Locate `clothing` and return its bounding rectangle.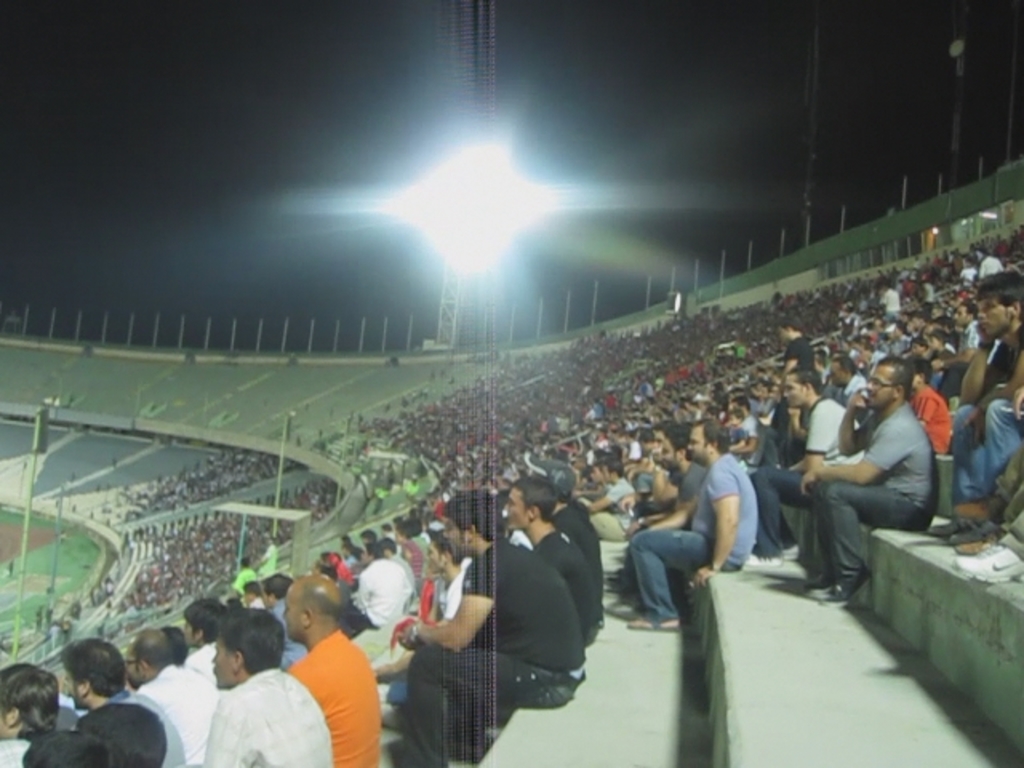
[226, 566, 253, 594].
